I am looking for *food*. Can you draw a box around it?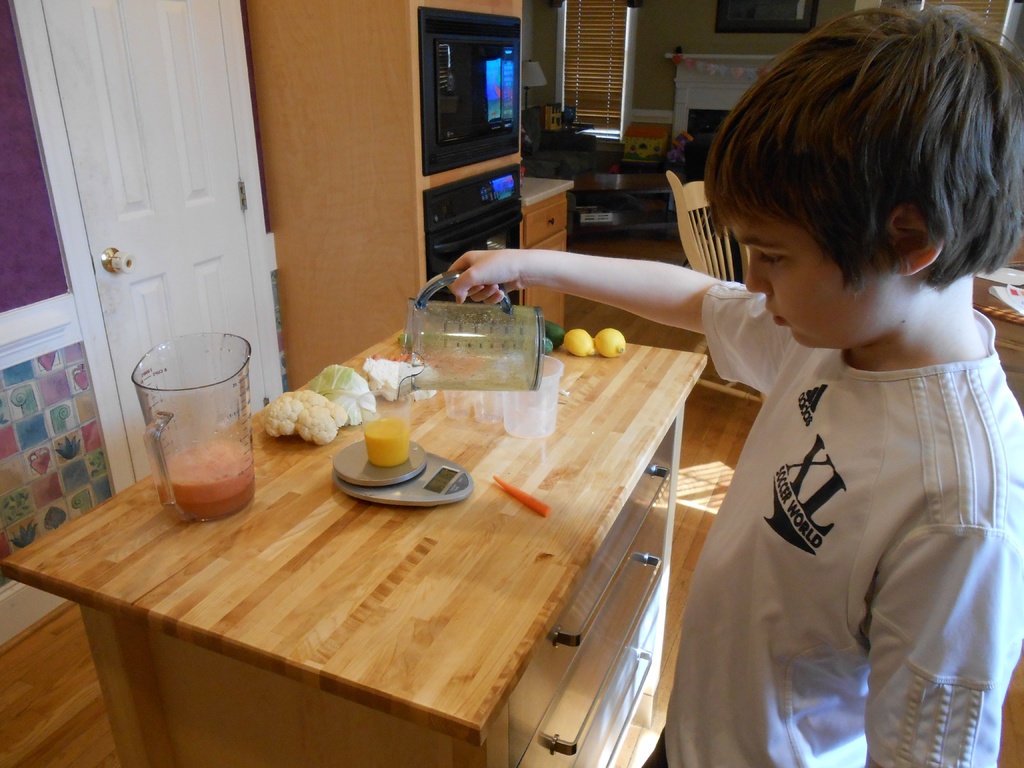
Sure, the bounding box is (594, 327, 628, 358).
